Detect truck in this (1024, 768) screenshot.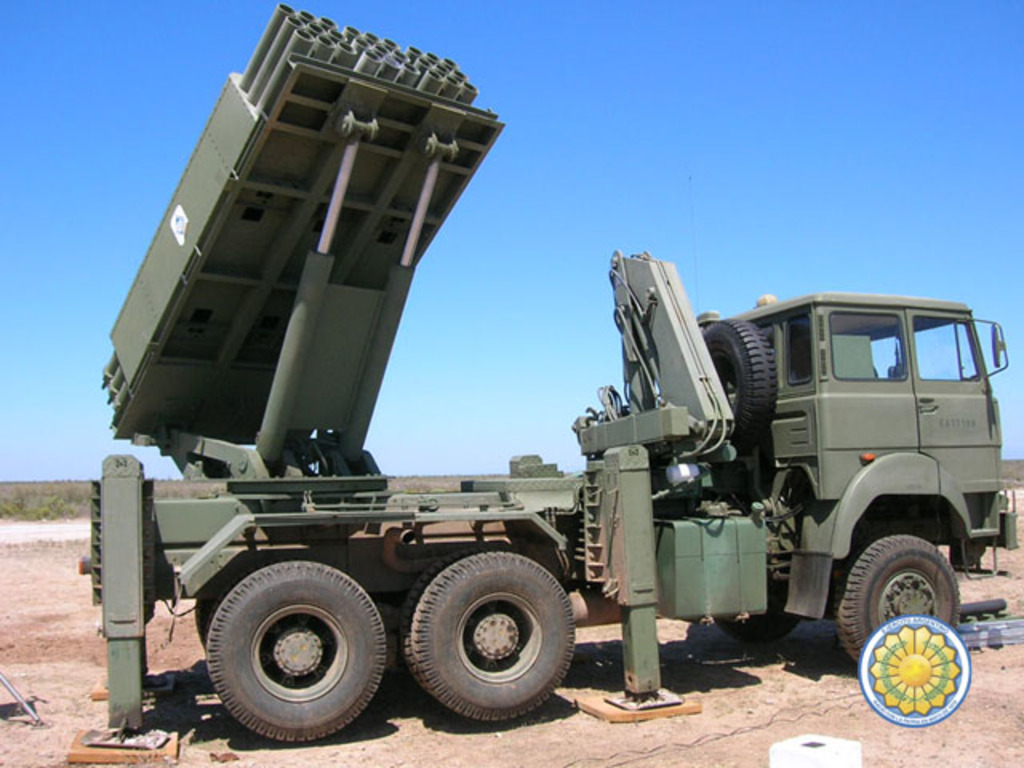
Detection: x1=74 y1=0 x2=1022 y2=749.
